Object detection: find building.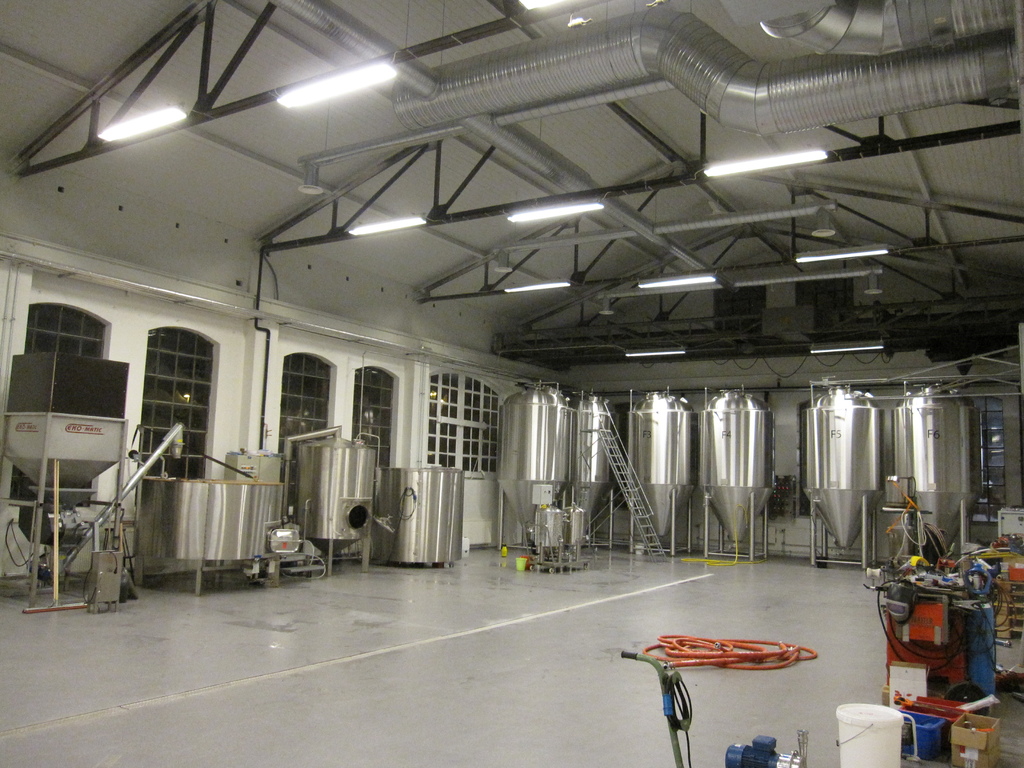
bbox(0, 0, 1023, 767).
